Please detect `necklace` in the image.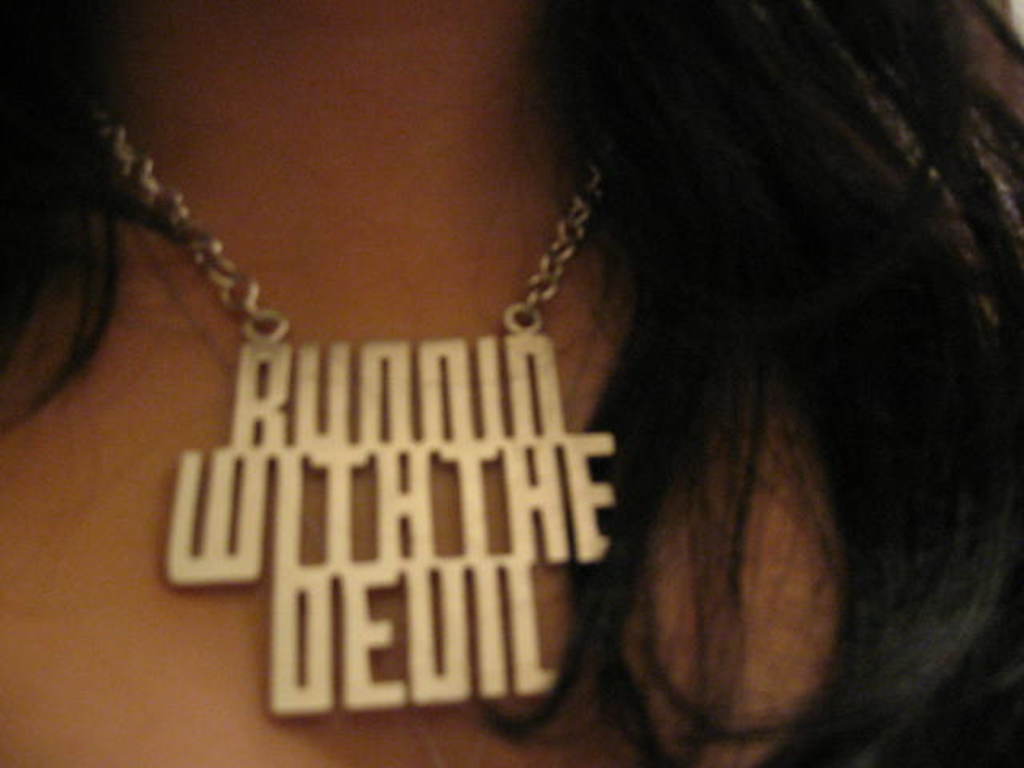
detection(88, 109, 608, 715).
